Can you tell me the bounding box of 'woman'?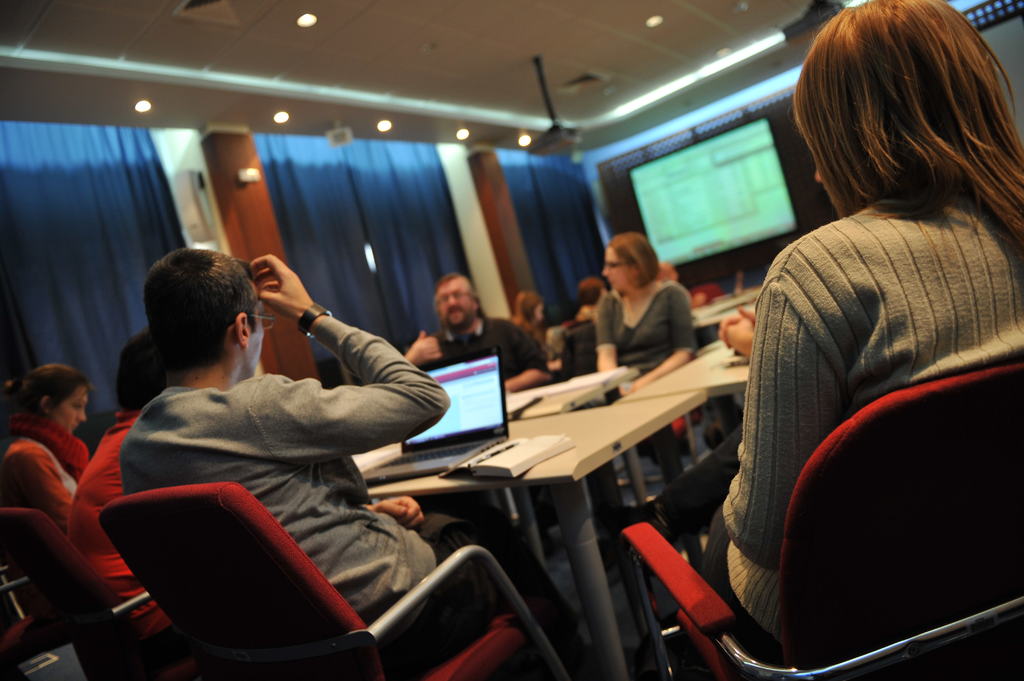
0, 357, 96, 525.
